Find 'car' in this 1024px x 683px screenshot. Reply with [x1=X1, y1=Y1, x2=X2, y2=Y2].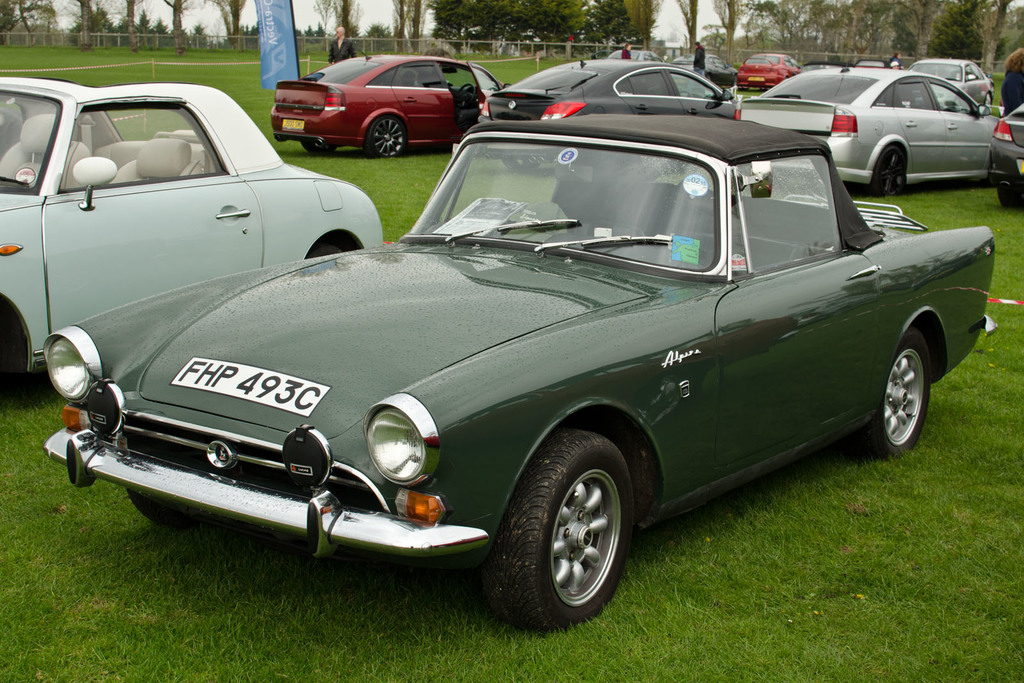
[x1=0, y1=77, x2=388, y2=400].
